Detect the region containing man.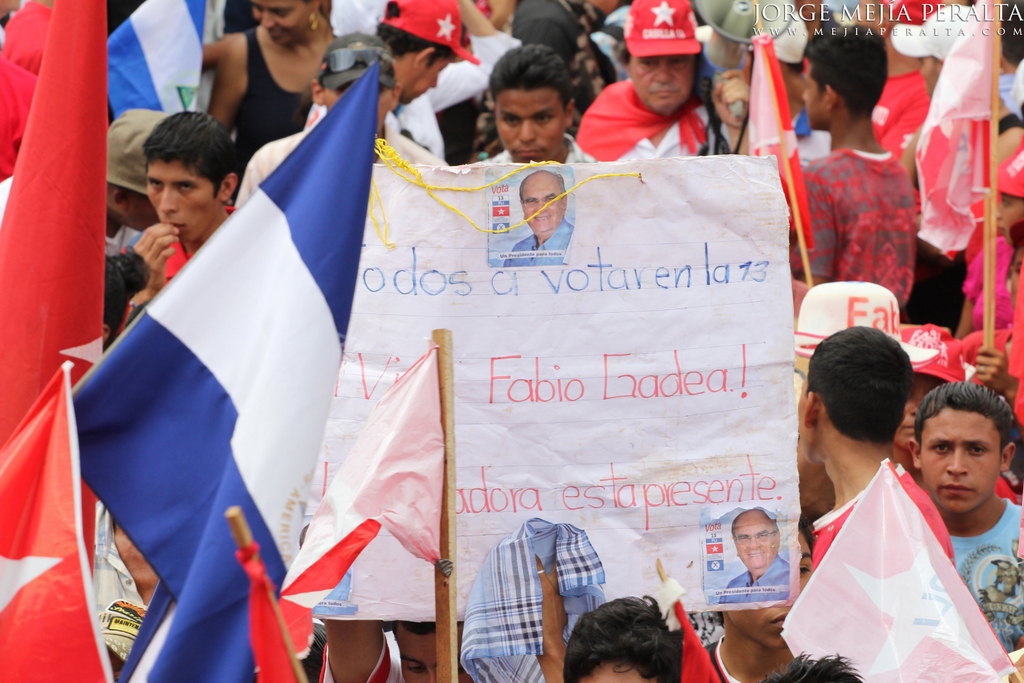
box=[100, 107, 201, 339].
